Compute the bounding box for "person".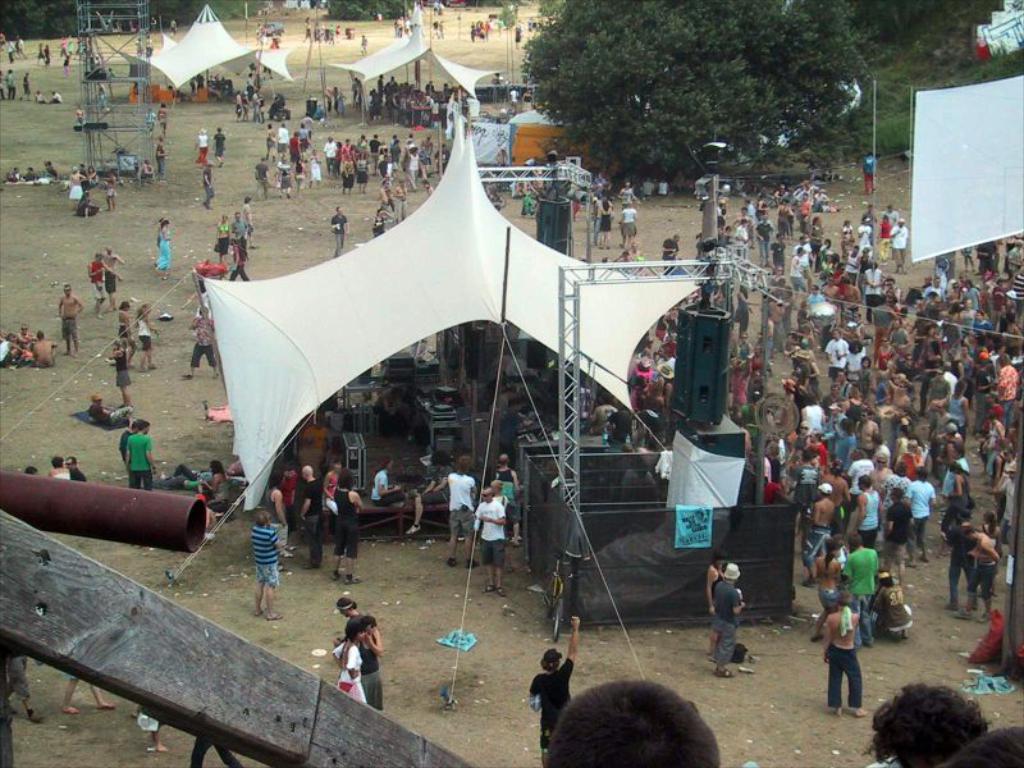
region(104, 242, 127, 305).
